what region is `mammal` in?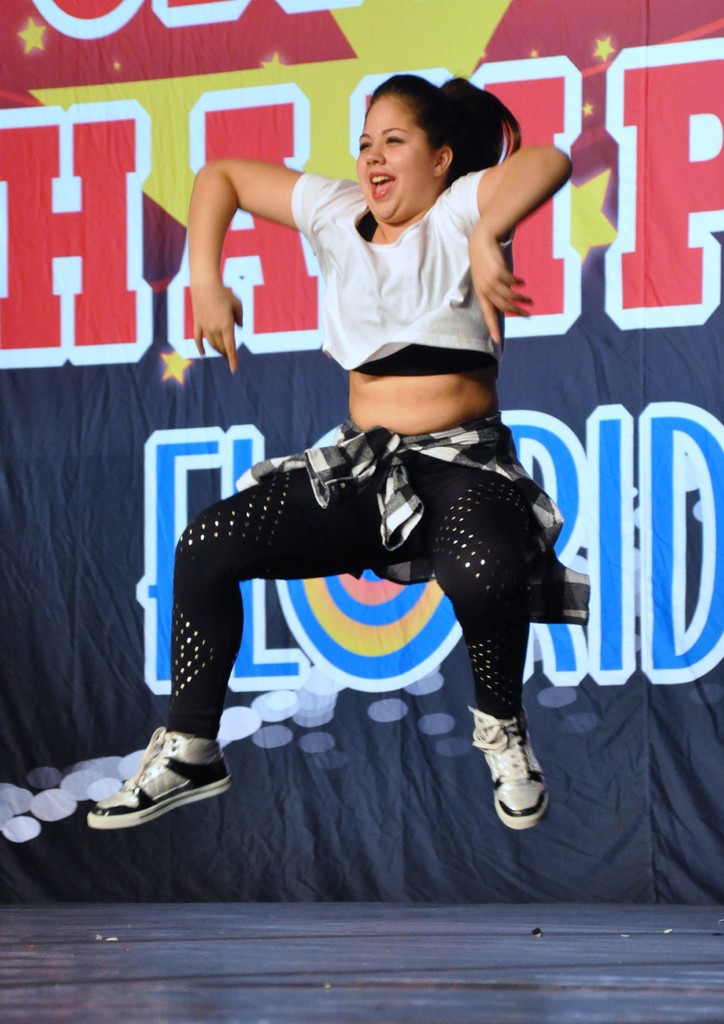
{"left": 128, "top": 147, "right": 591, "bottom": 865}.
